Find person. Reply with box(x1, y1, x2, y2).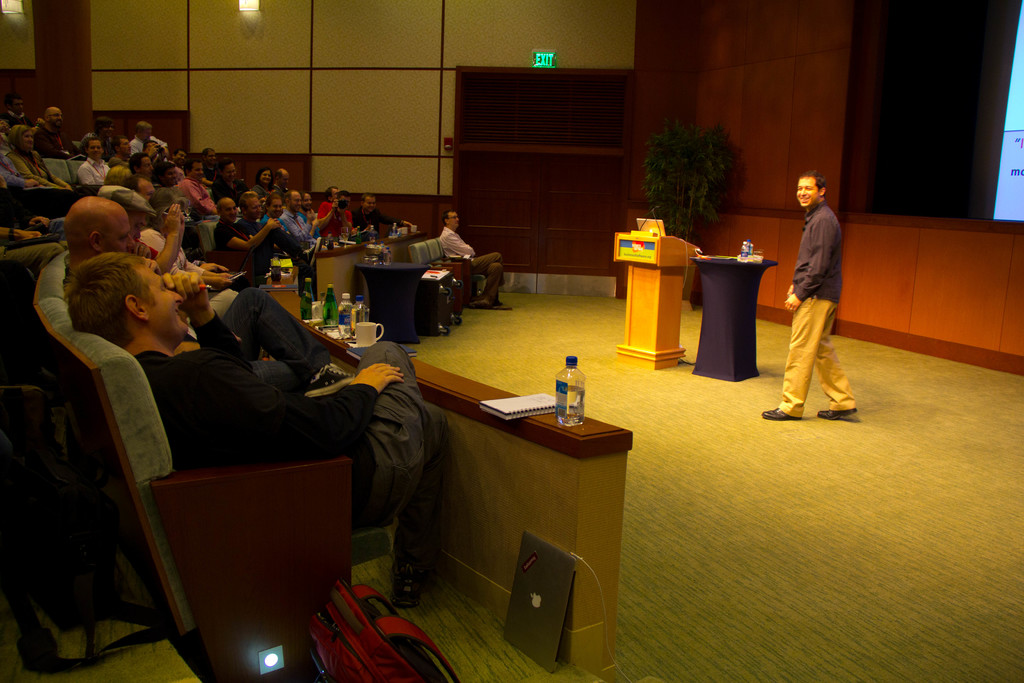
box(778, 172, 862, 421).
